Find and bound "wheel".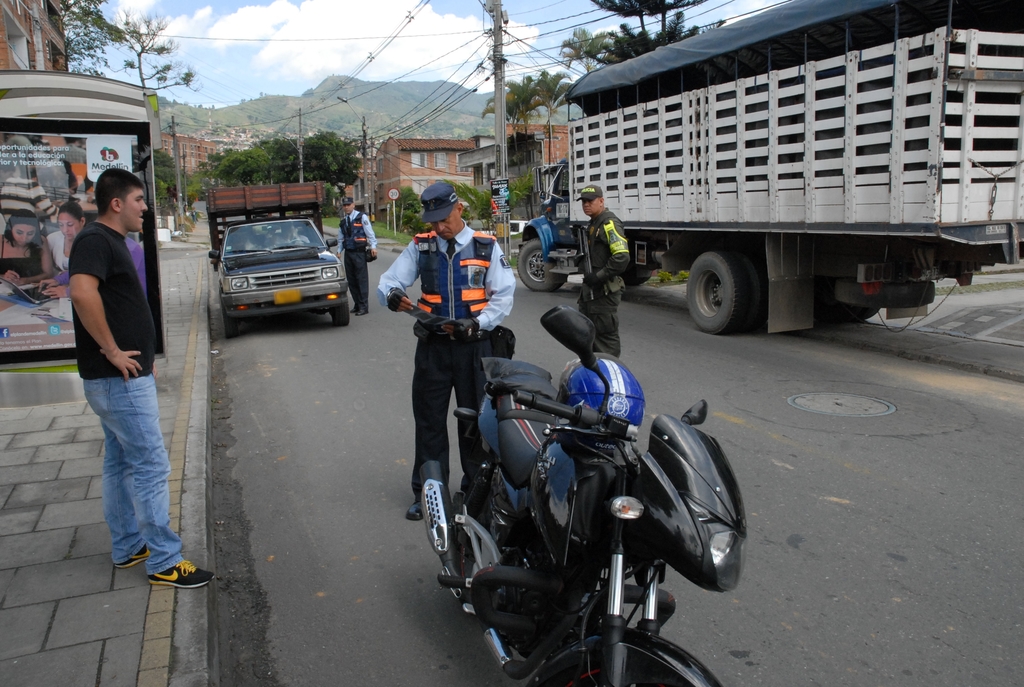
Bound: 680:248:760:336.
